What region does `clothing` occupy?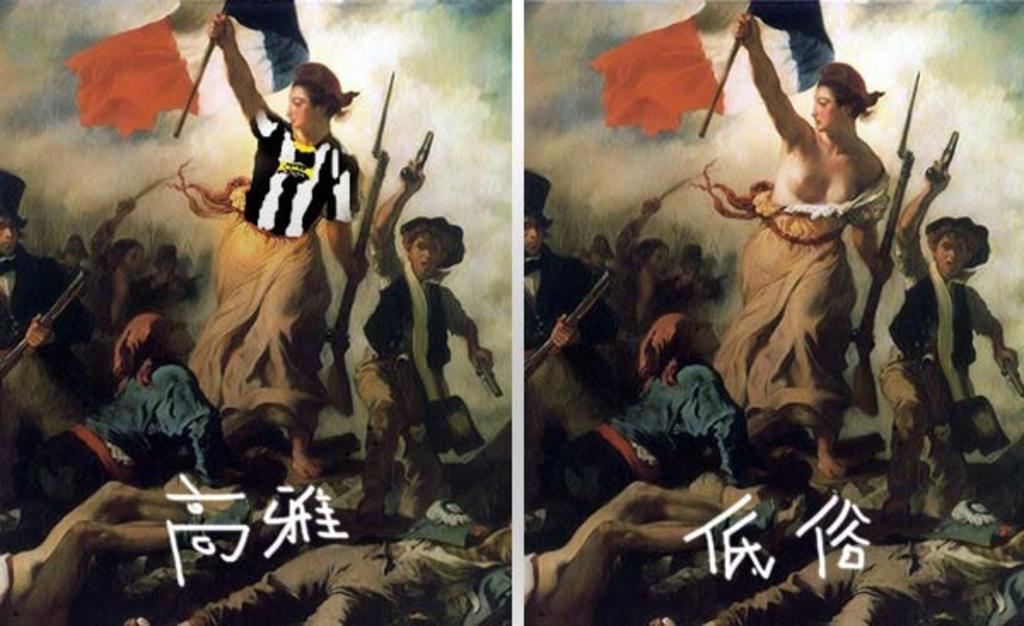
(left=886, top=275, right=983, bottom=380).
